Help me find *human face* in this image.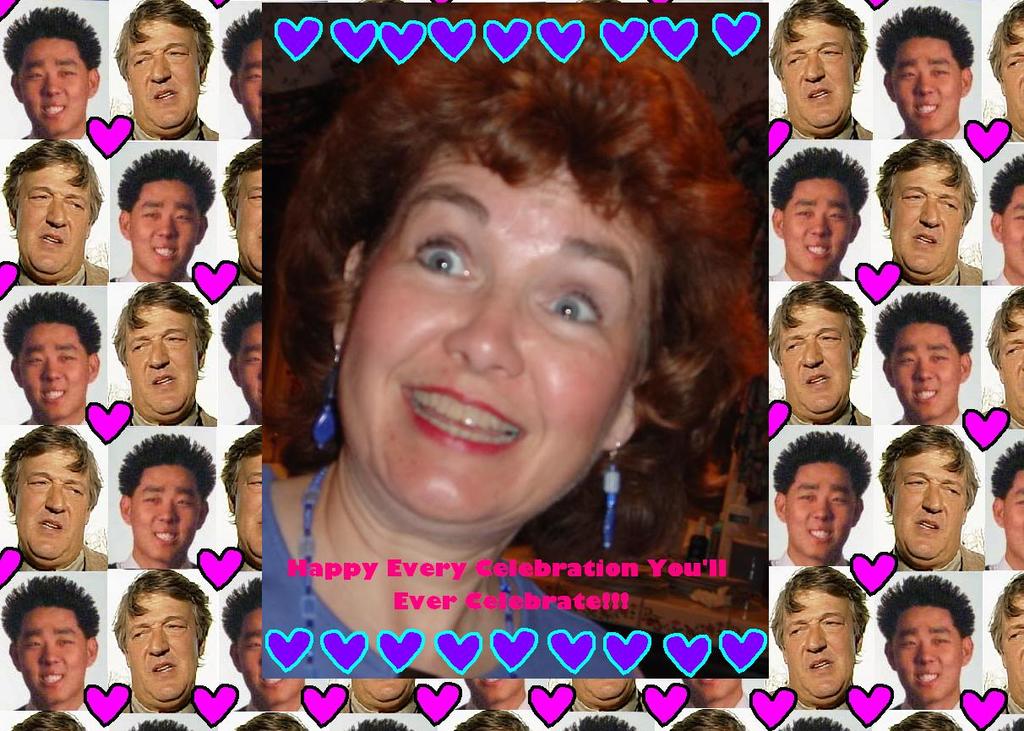
Found it: (462, 669, 526, 700).
